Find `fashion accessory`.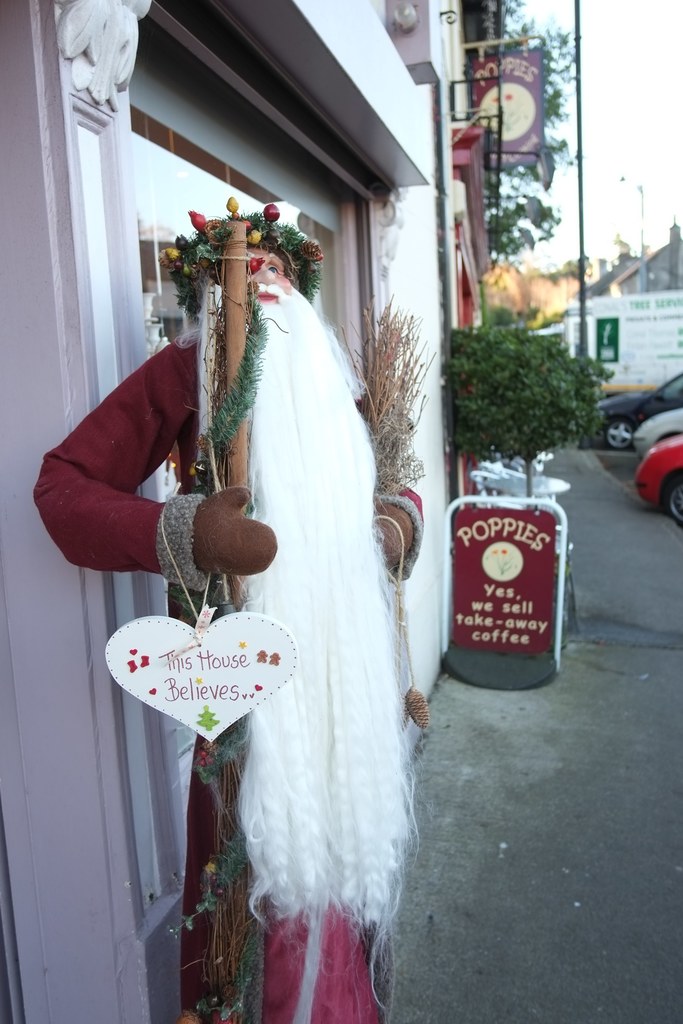
[left=370, top=498, right=417, bottom=572].
